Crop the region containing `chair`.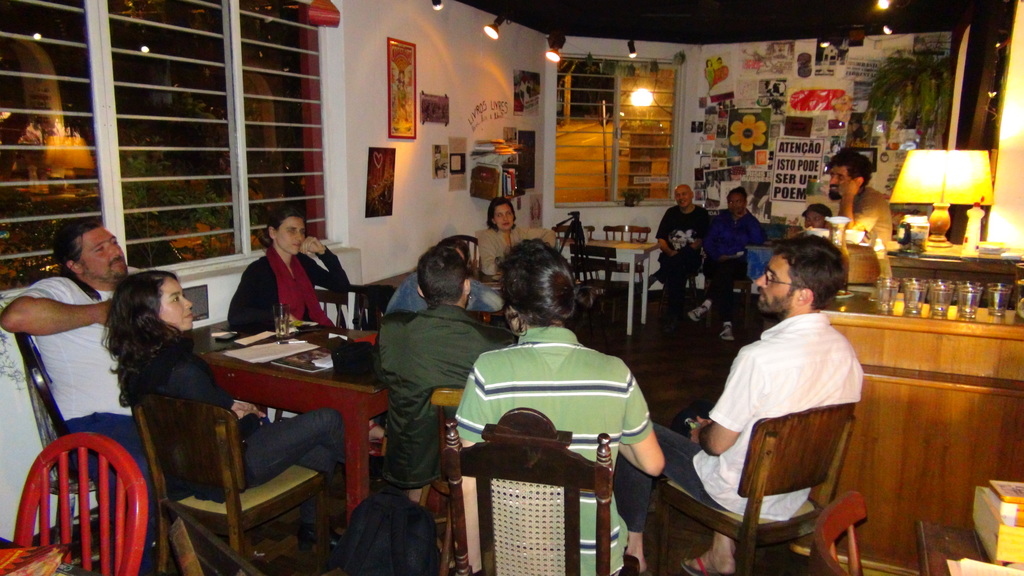
Crop region: Rect(12, 330, 177, 575).
